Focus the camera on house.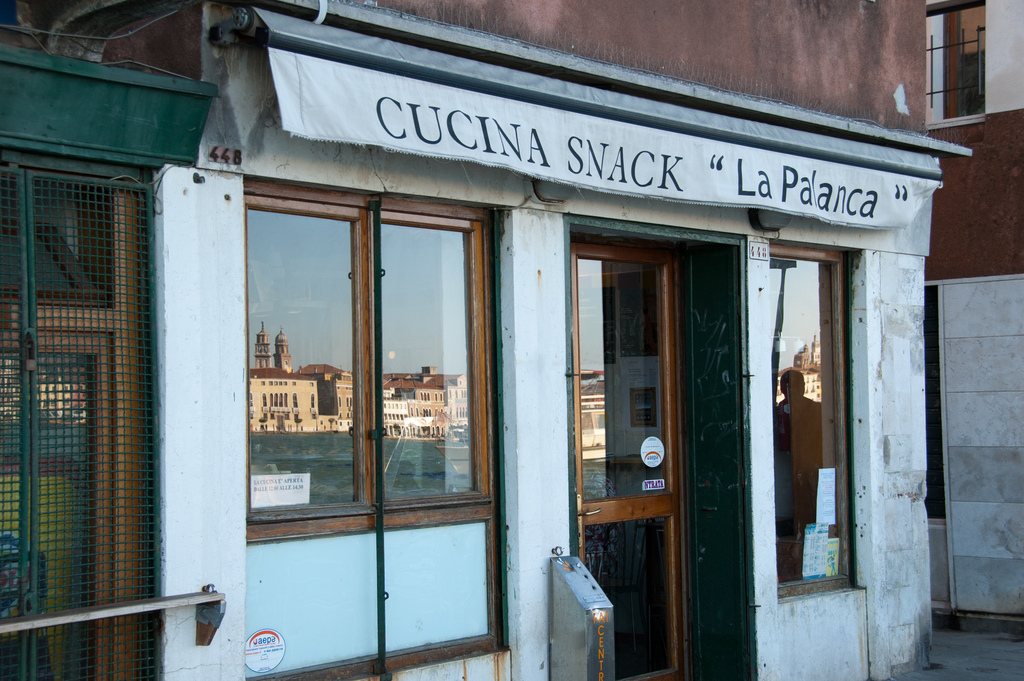
Focus region: x1=0, y1=0, x2=975, y2=680.
